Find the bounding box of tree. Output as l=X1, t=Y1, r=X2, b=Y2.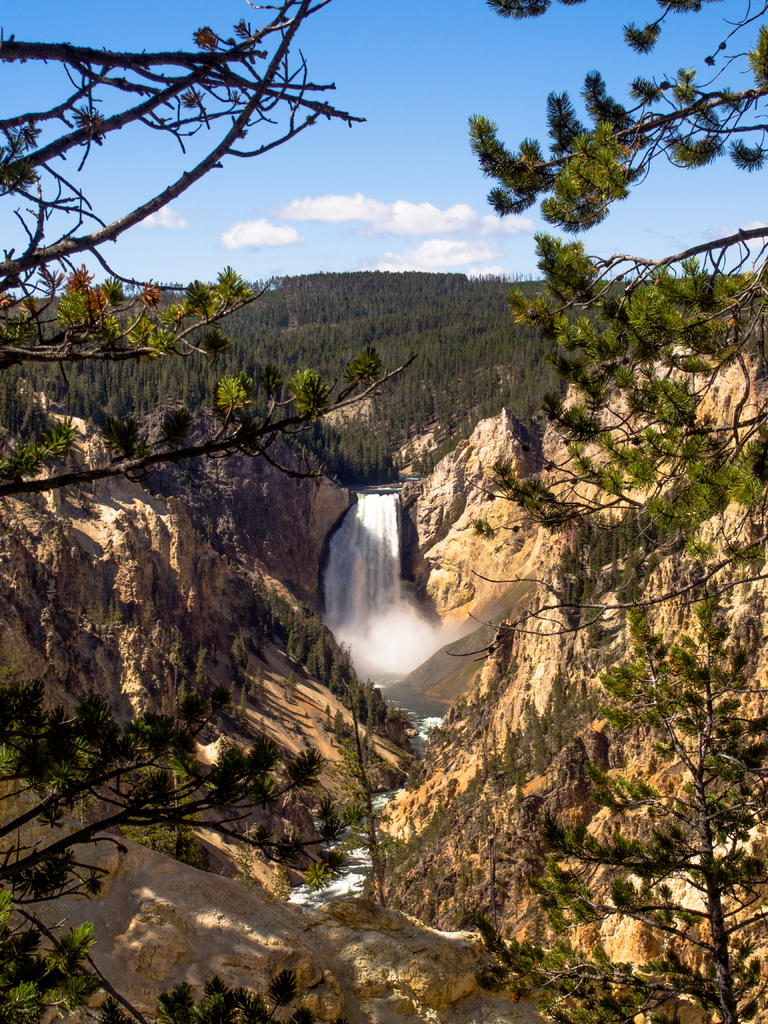
l=0, t=0, r=411, b=1023.
